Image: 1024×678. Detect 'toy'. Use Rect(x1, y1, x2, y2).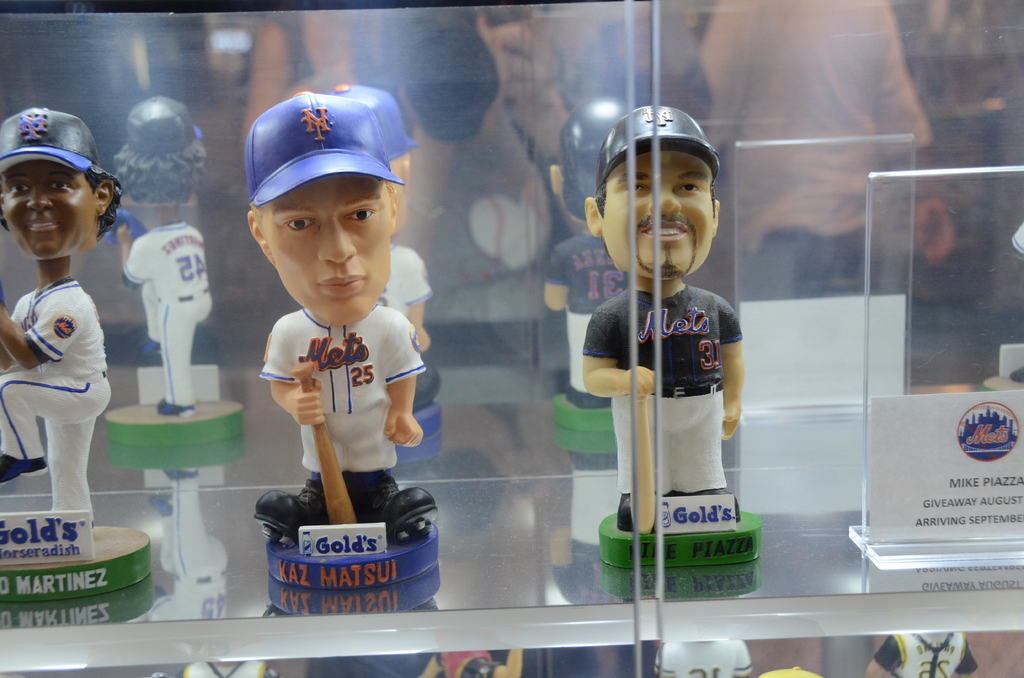
Rect(150, 659, 278, 677).
